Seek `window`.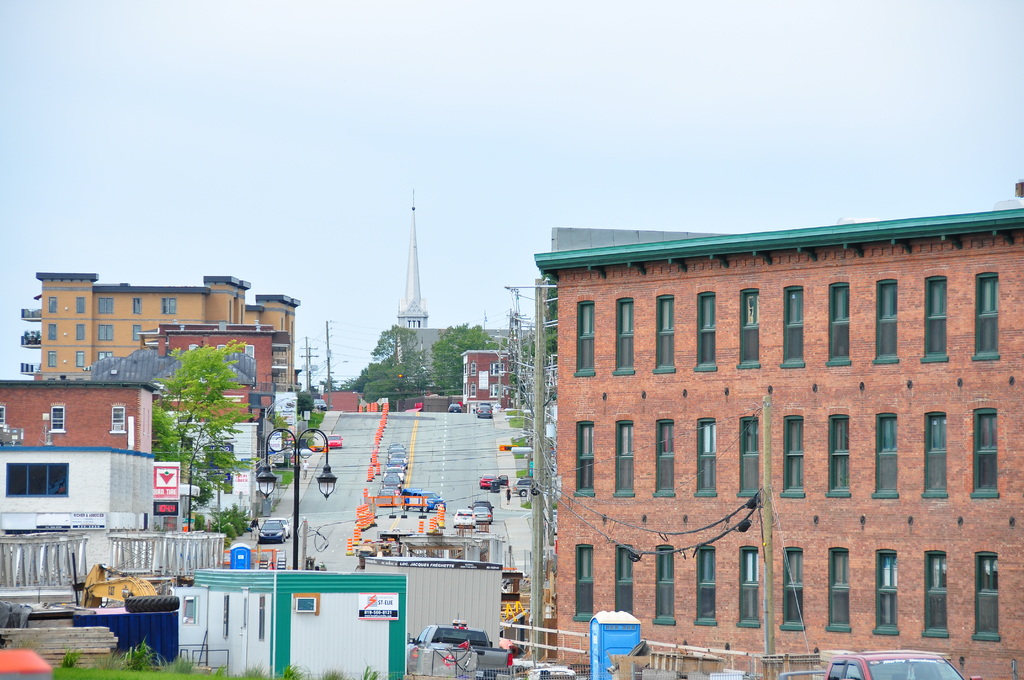
x1=96 y1=349 x2=112 y2=361.
